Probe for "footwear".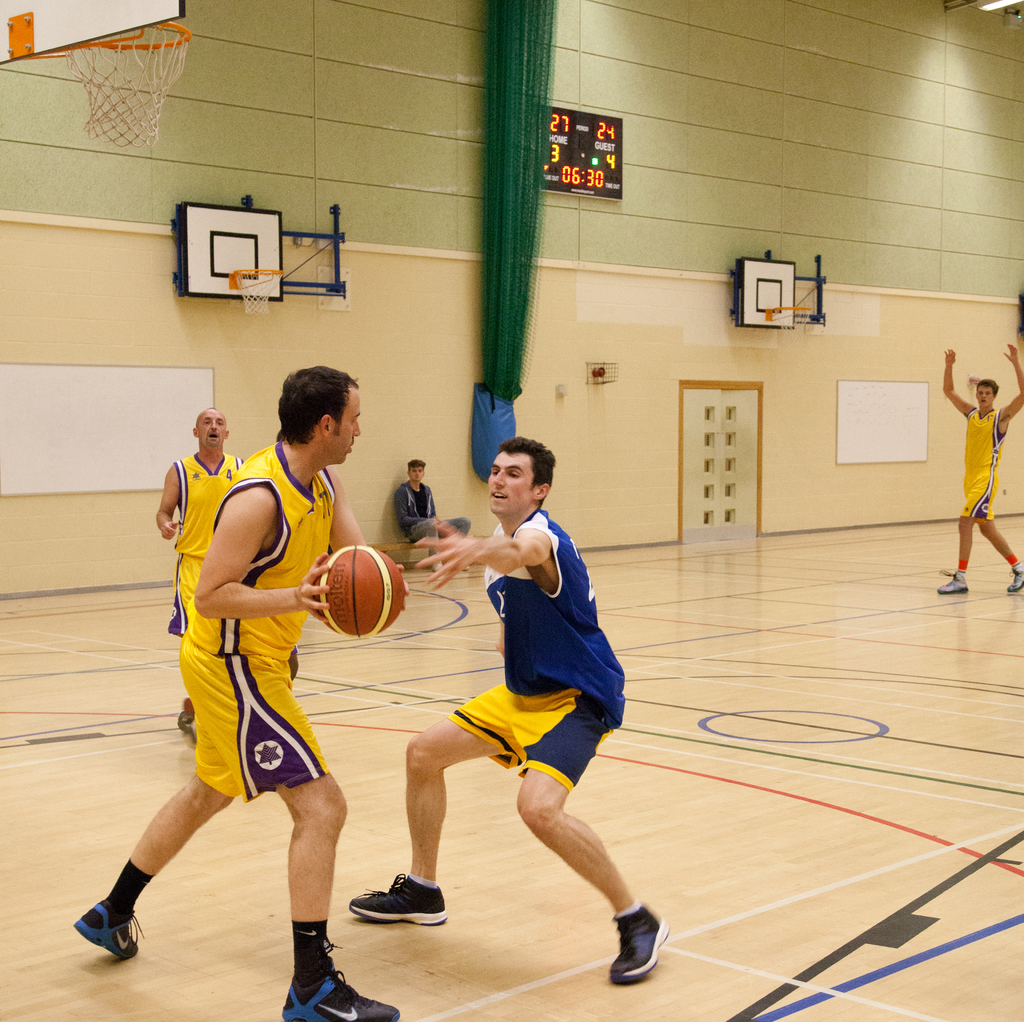
Probe result: rect(608, 895, 673, 986).
